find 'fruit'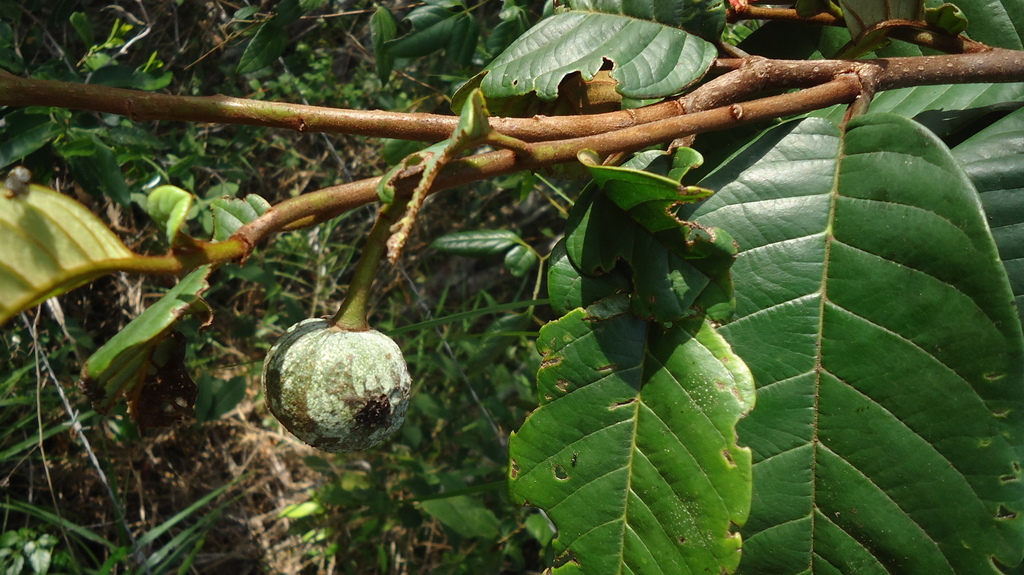
(left=264, top=322, right=408, bottom=448)
